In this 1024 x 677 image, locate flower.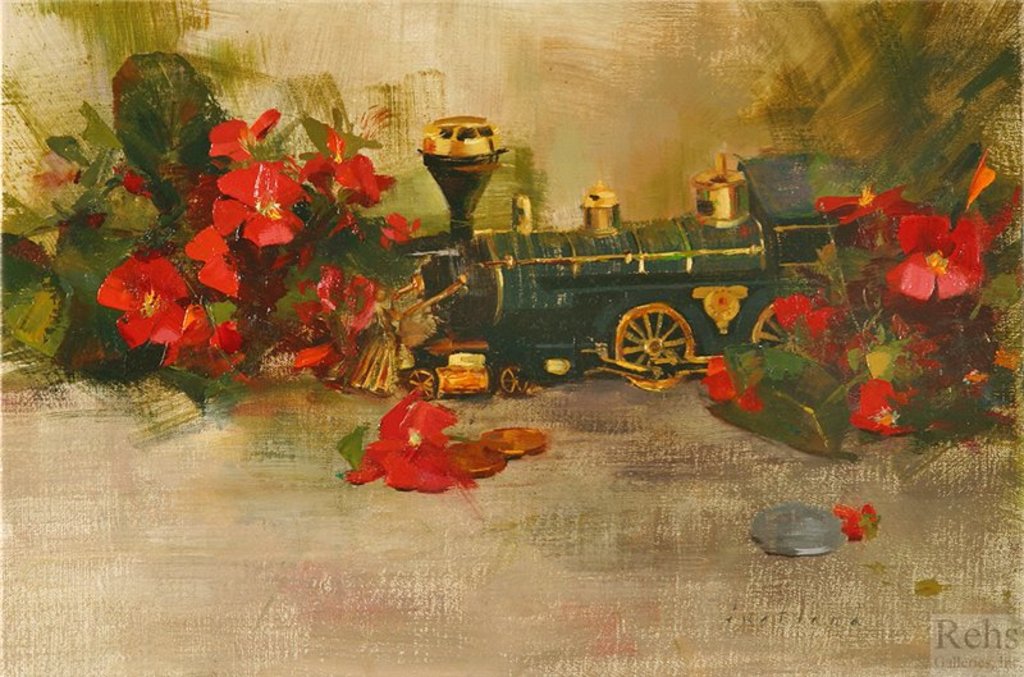
Bounding box: x1=950 y1=147 x2=1002 y2=207.
